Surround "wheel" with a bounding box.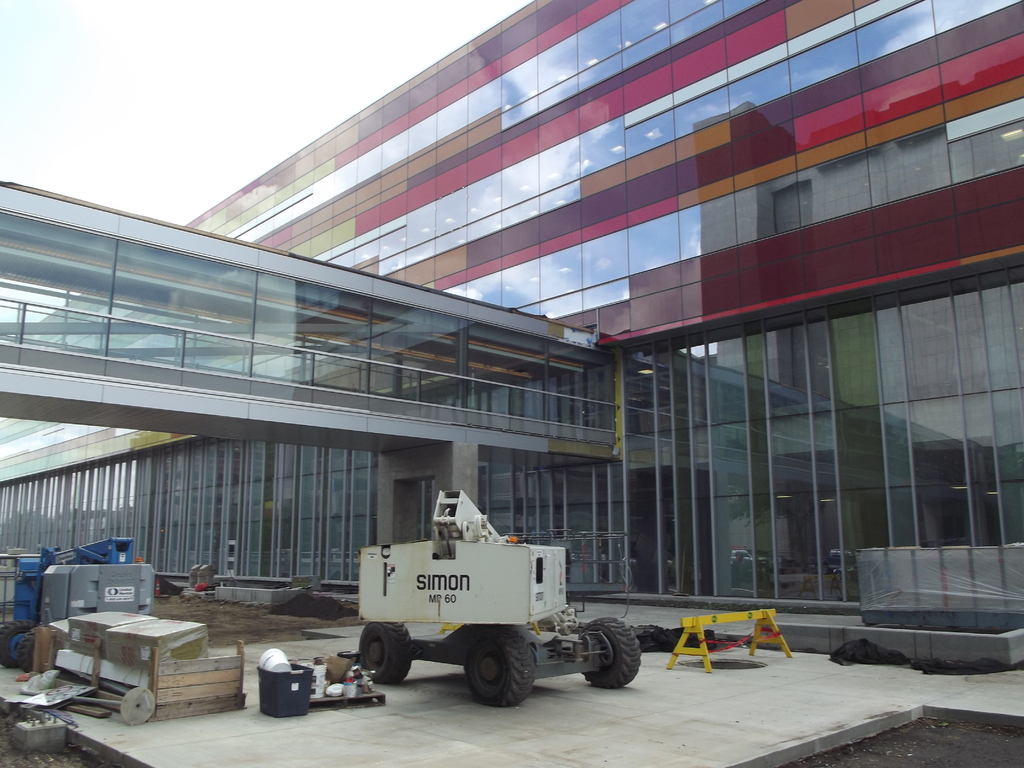
470:624:534:703.
